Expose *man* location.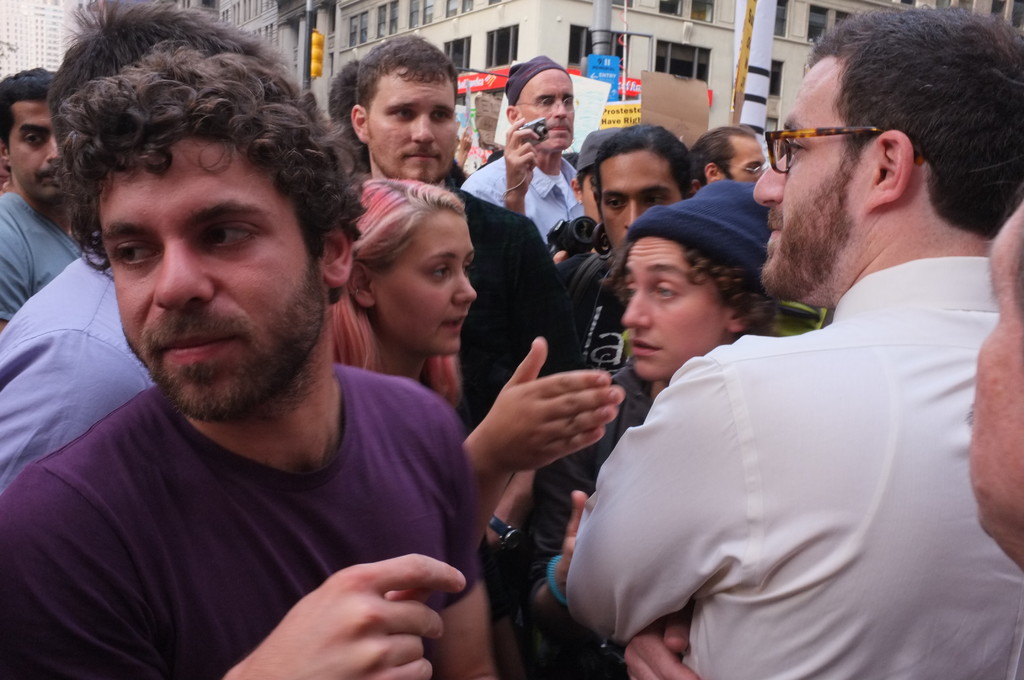
Exposed at {"x1": 968, "y1": 186, "x2": 1023, "y2": 570}.
